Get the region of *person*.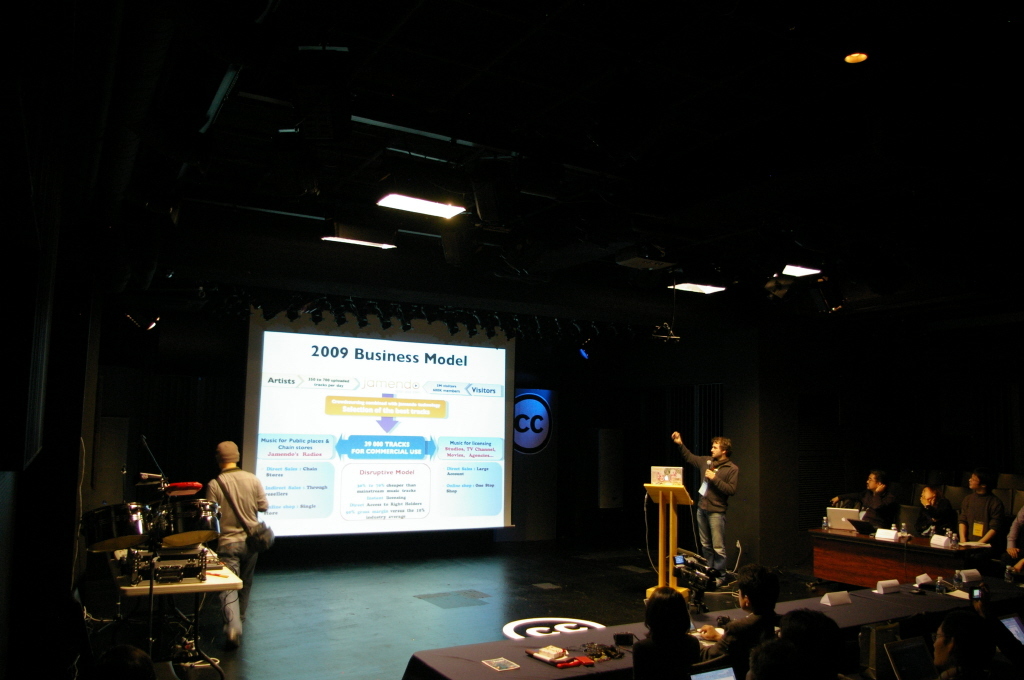
830 472 898 534.
